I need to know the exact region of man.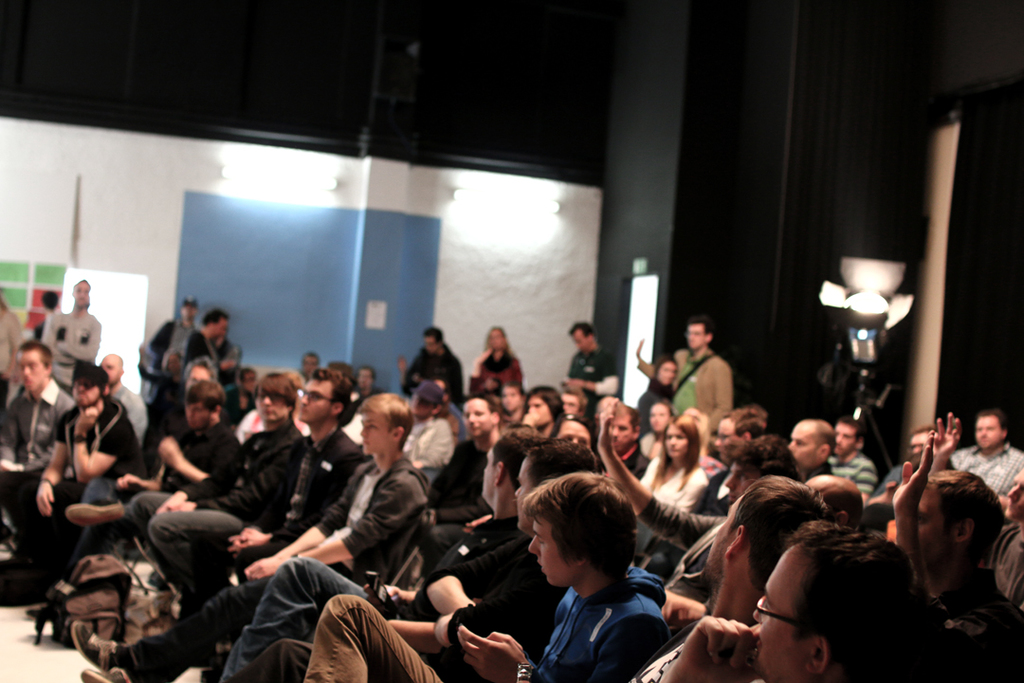
Region: 398:323:466:411.
